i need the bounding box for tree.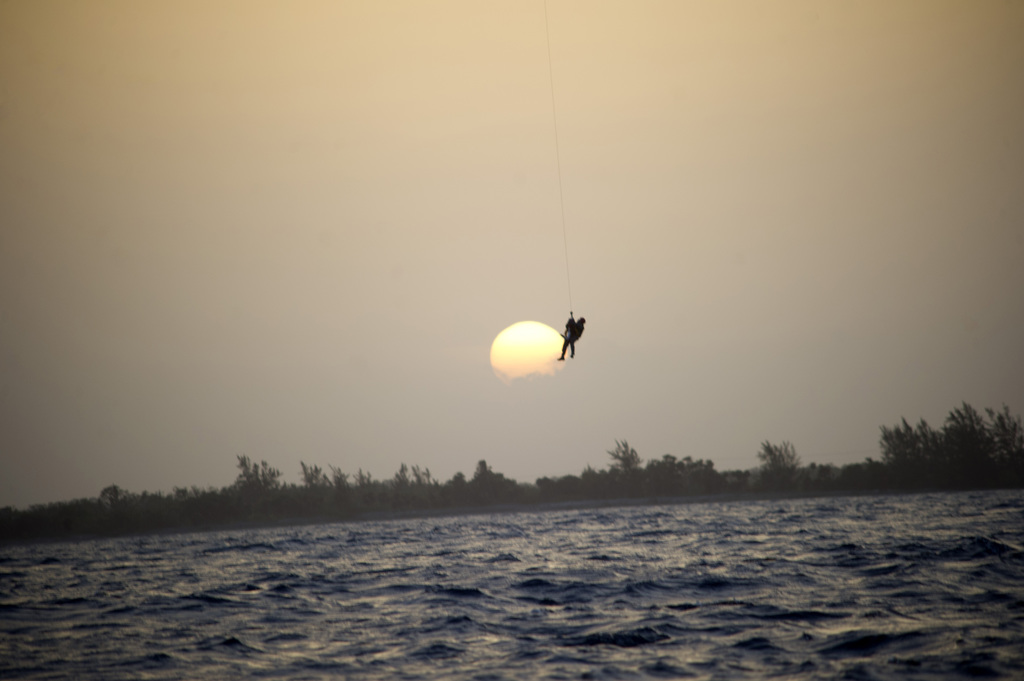
Here it is: box(752, 434, 806, 490).
